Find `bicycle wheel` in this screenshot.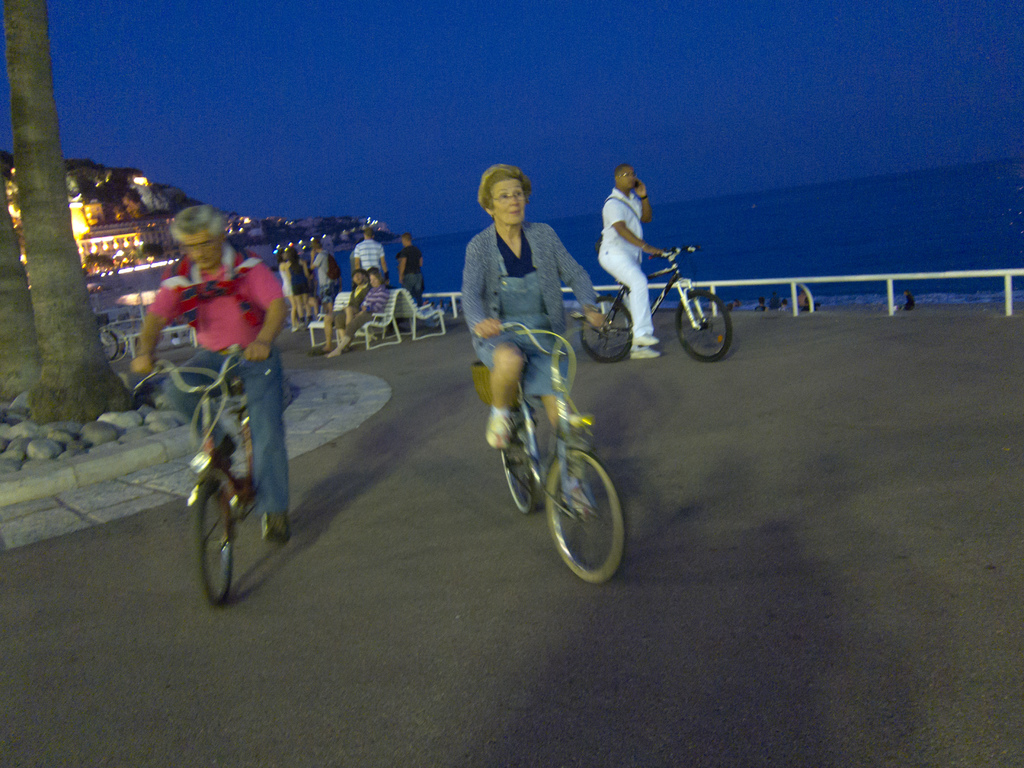
The bounding box for `bicycle wheel` is 100:323:120:362.
